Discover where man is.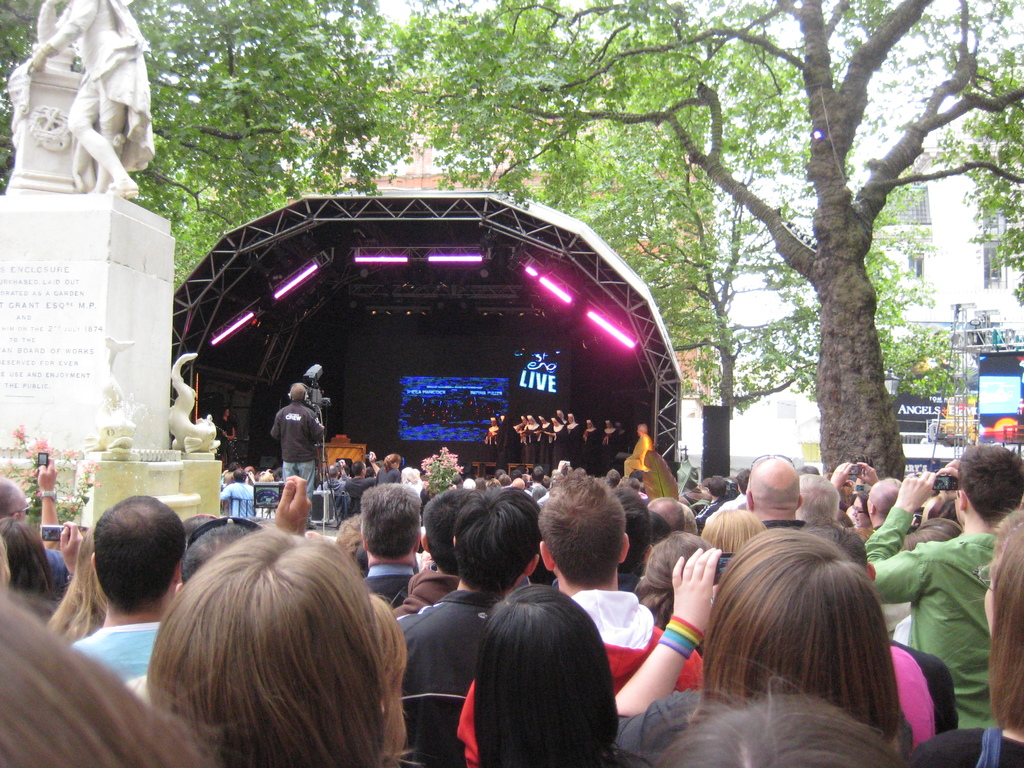
Discovered at <bbox>58, 497, 208, 665</bbox>.
